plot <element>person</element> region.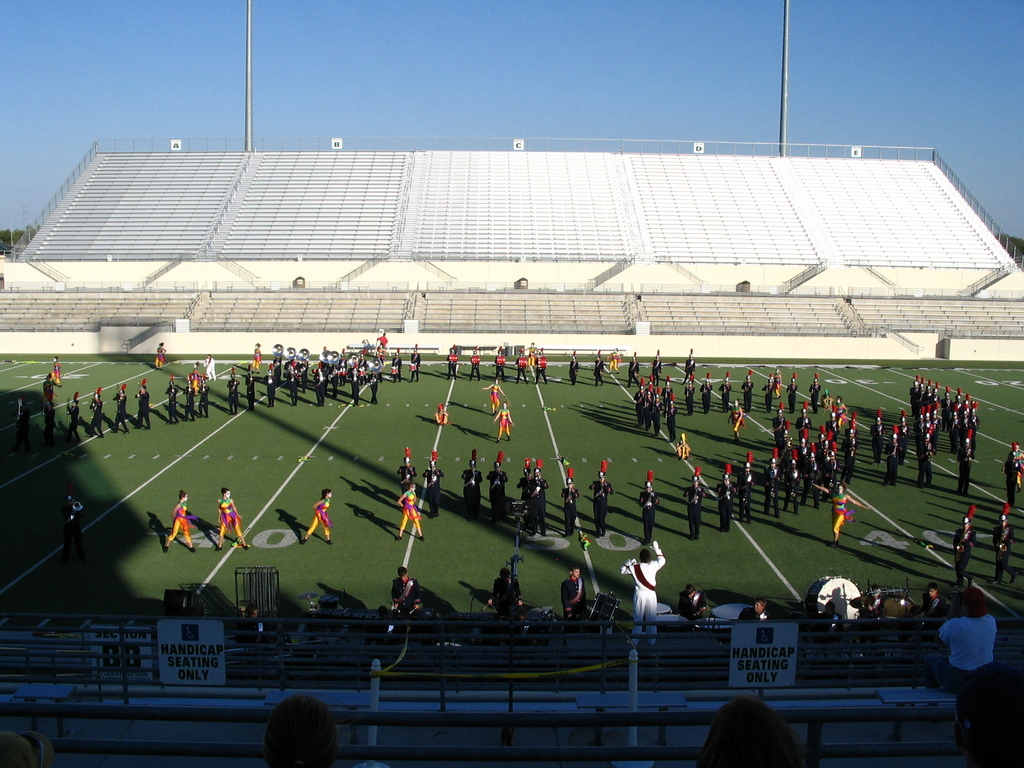
Plotted at box(44, 376, 55, 406).
